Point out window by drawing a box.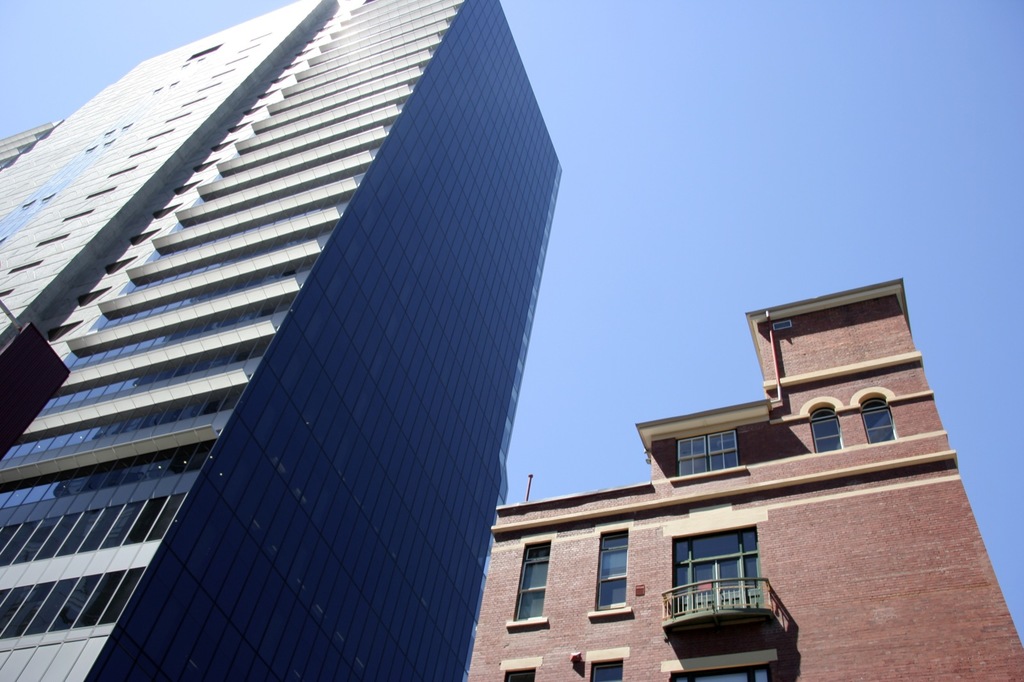
x1=817 y1=406 x2=843 y2=458.
